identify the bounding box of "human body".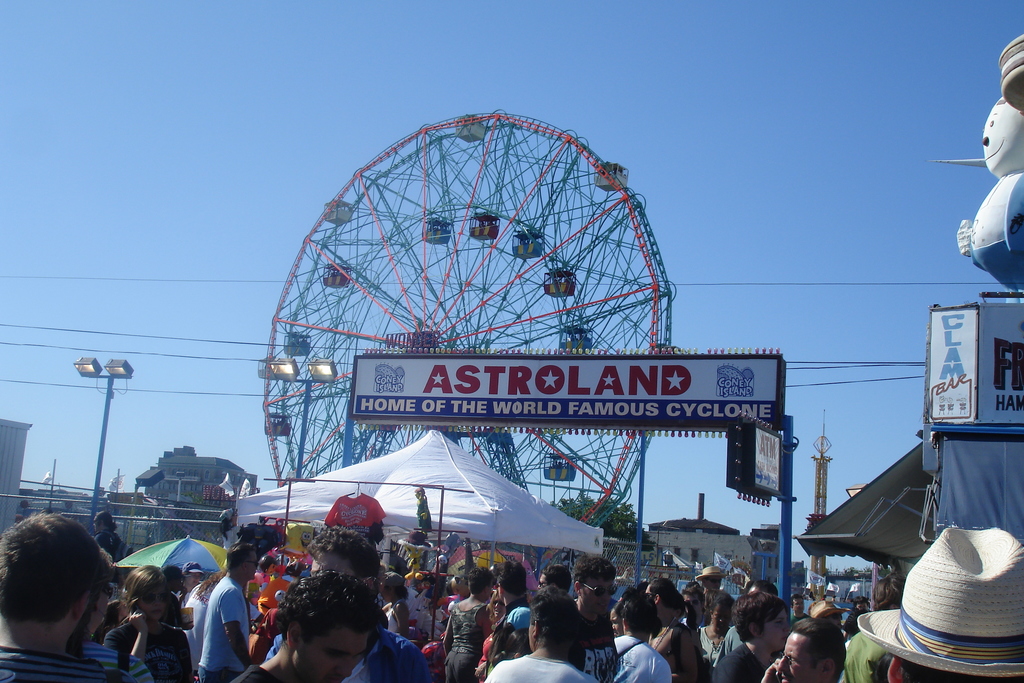
bbox(90, 509, 123, 565).
